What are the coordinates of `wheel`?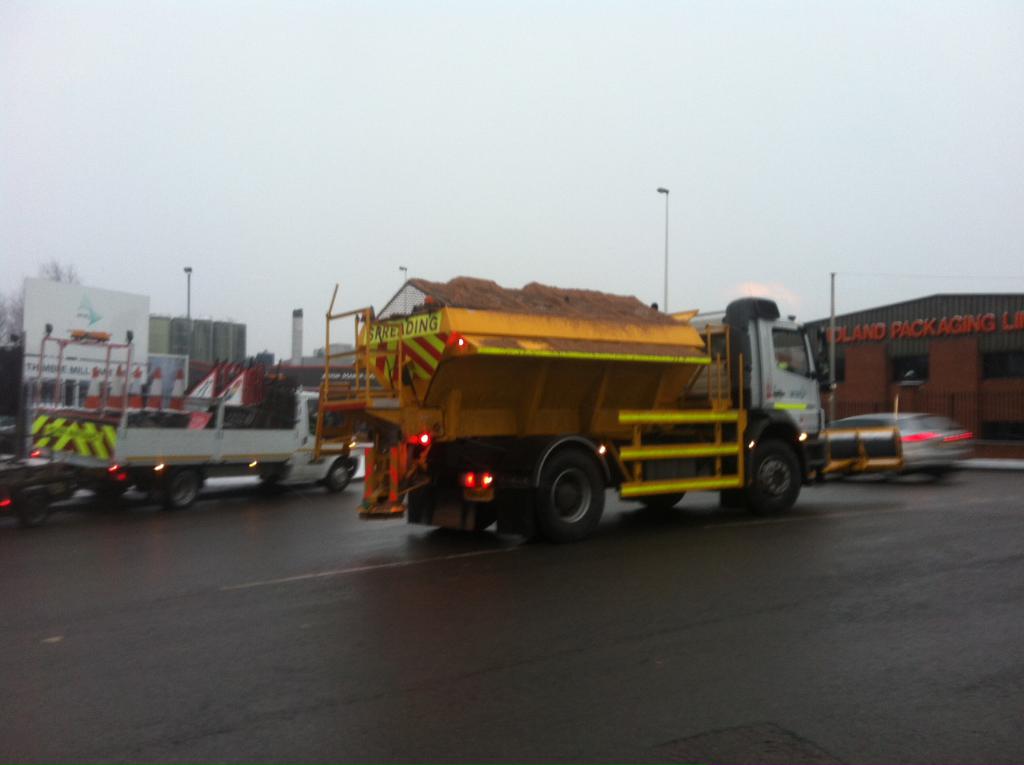
Rect(330, 462, 349, 496).
